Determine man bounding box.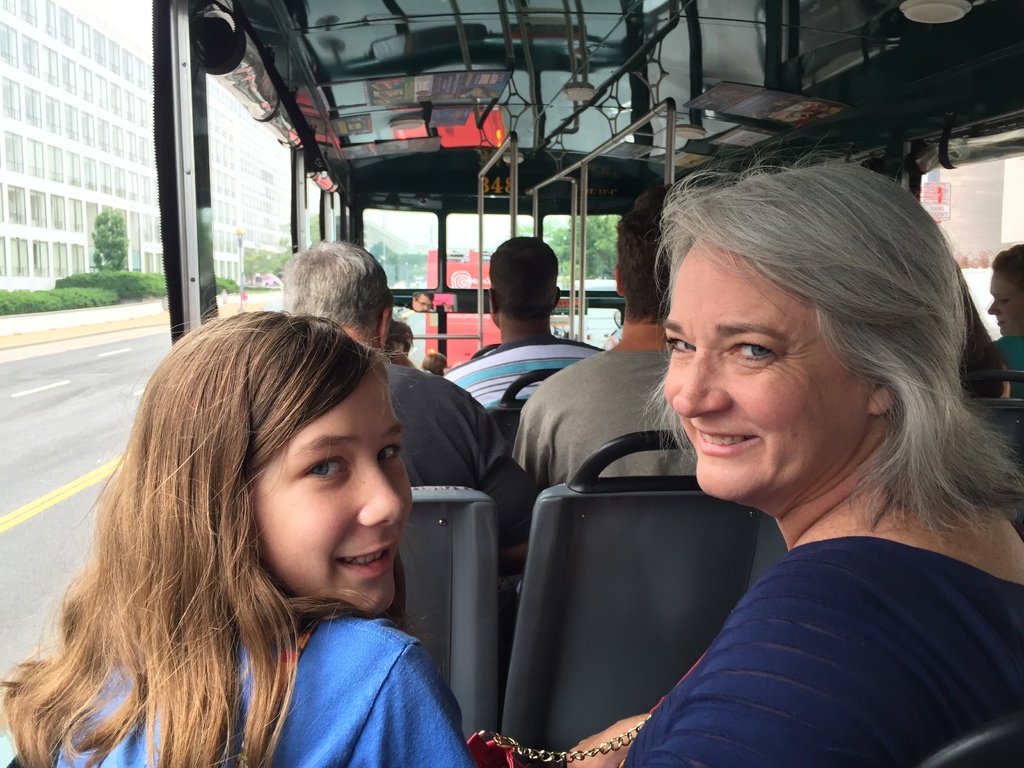
Determined: {"left": 510, "top": 185, "right": 718, "bottom": 499}.
